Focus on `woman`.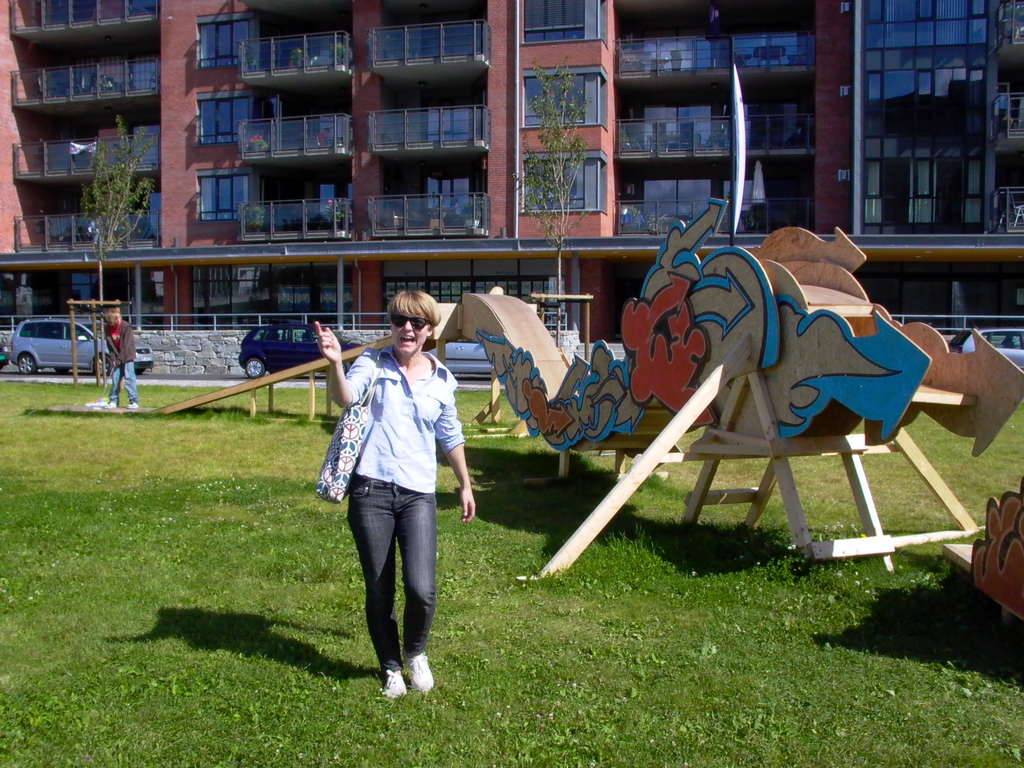
Focused at select_region(316, 282, 469, 697).
